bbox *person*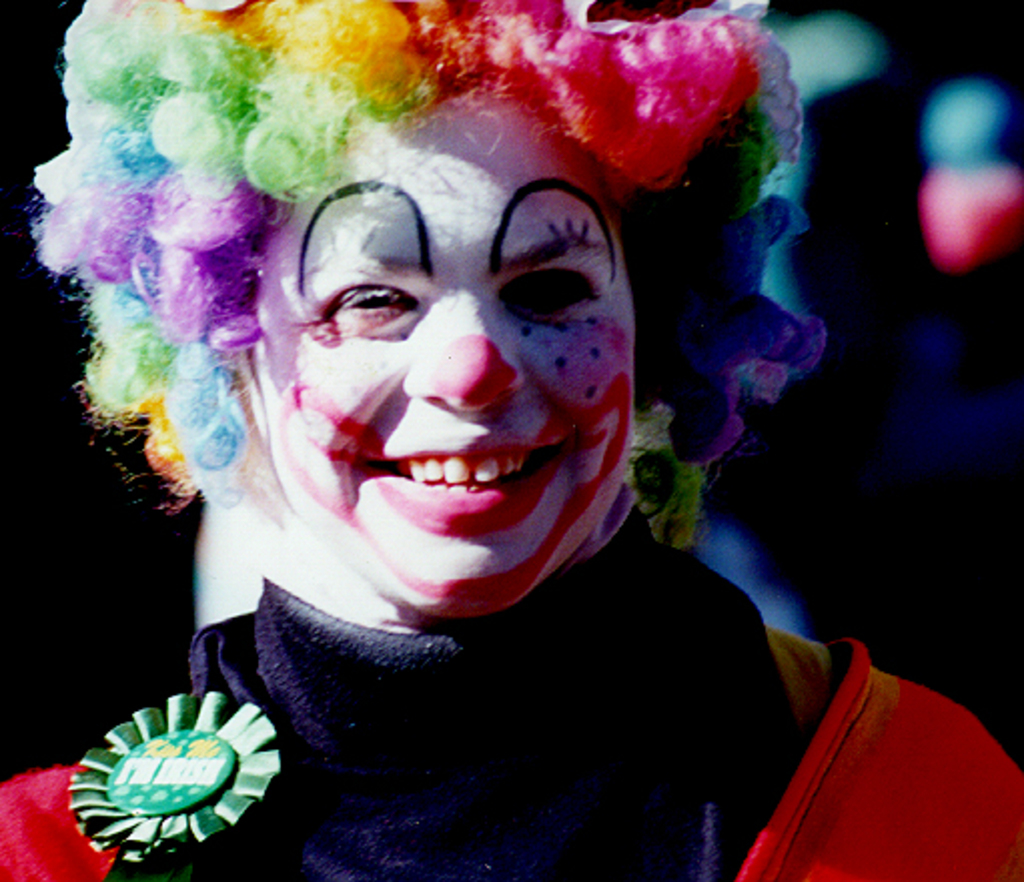
Rect(0, 2, 896, 852)
